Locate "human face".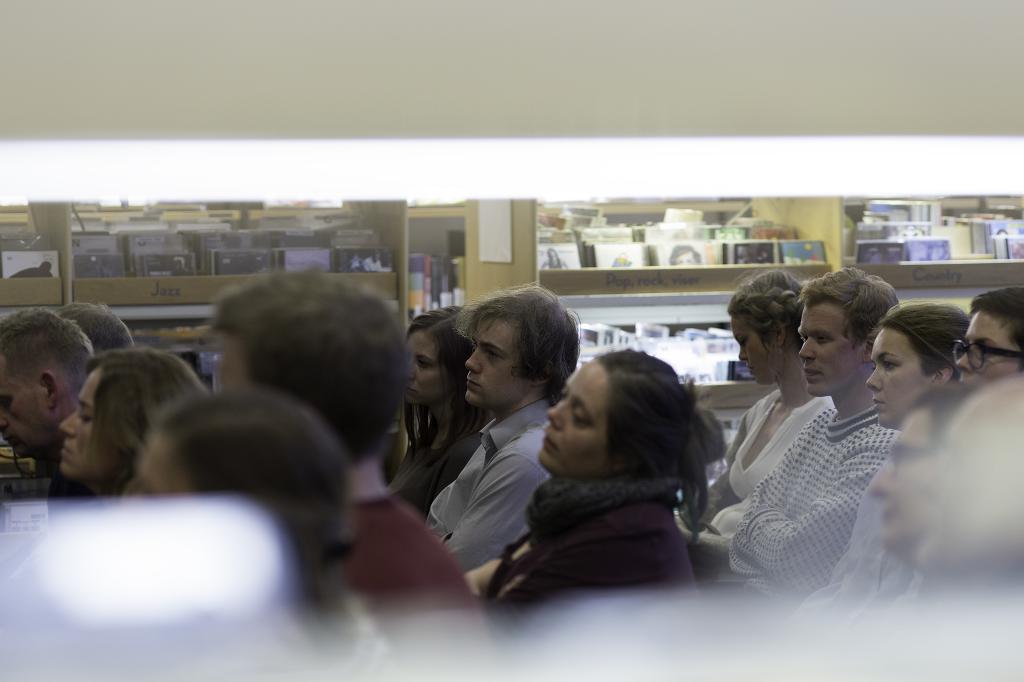
Bounding box: x1=462 y1=322 x2=531 y2=409.
